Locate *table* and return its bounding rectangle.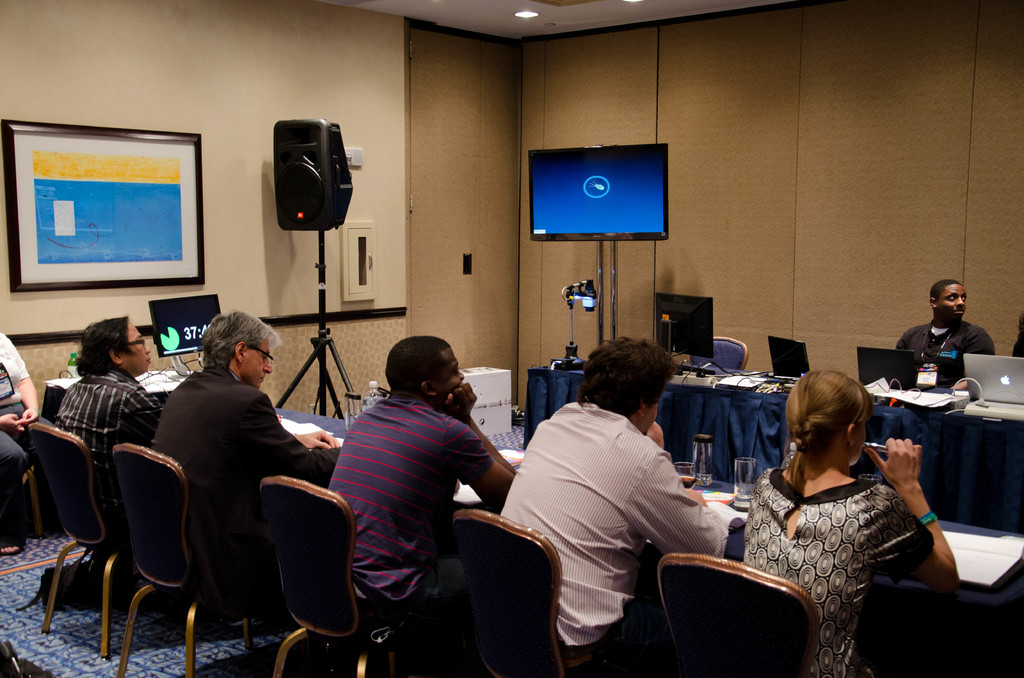
locate(522, 353, 1022, 533).
